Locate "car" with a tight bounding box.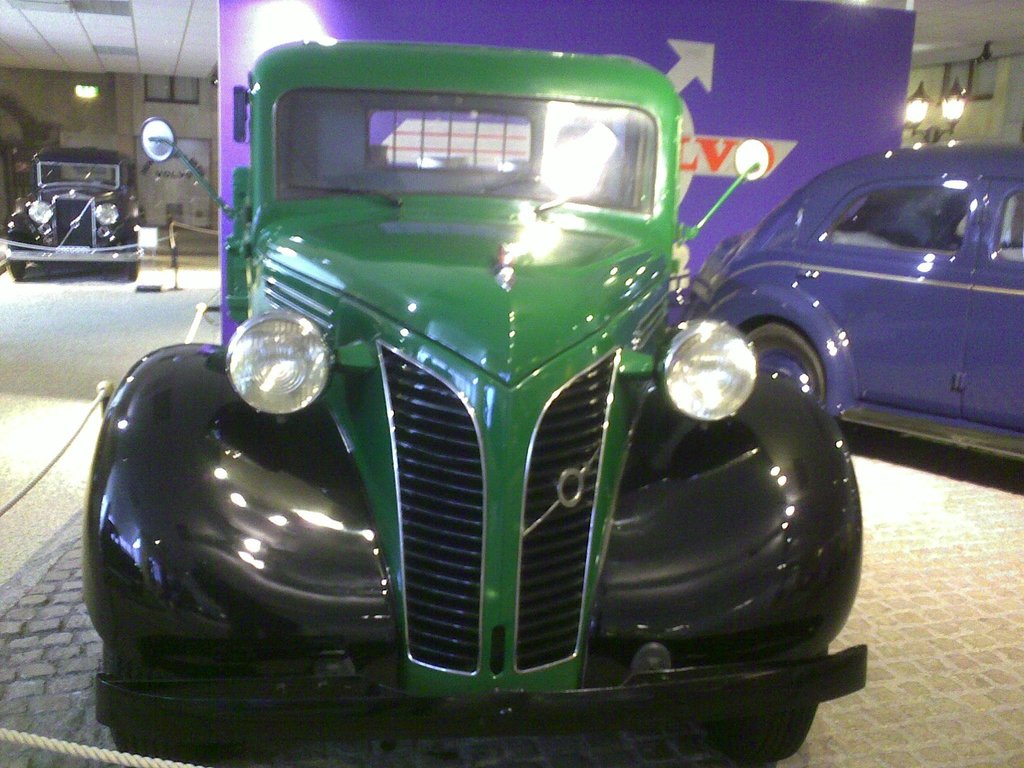
pyautogui.locateOnScreen(74, 38, 867, 767).
